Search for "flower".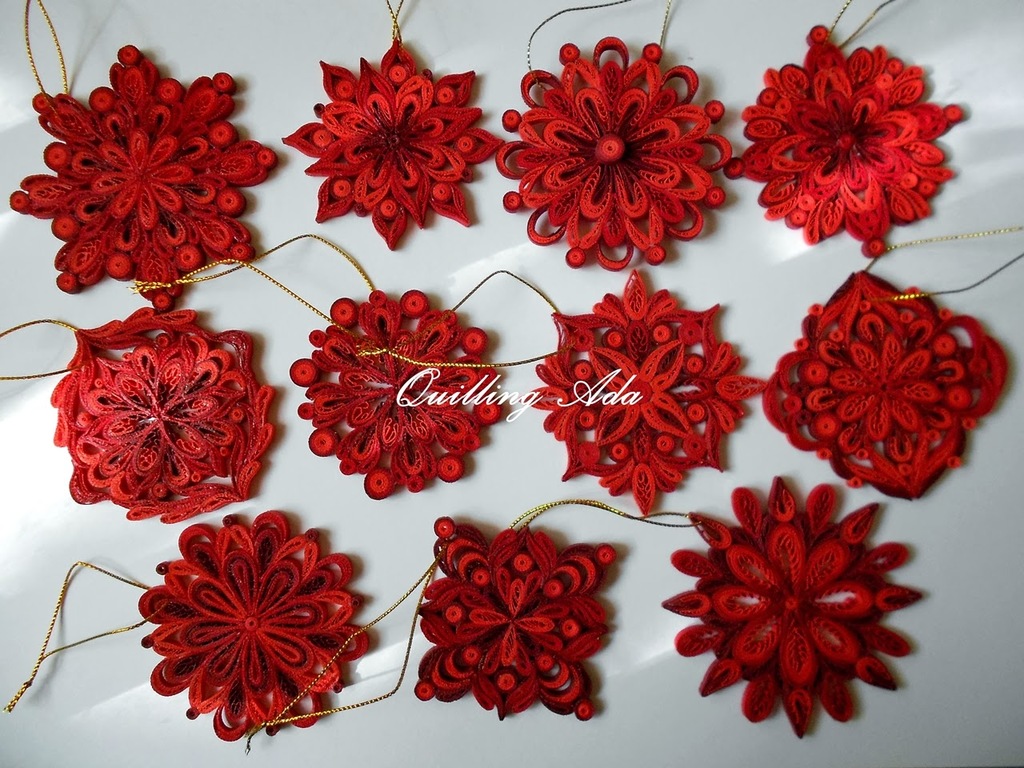
Found at (x1=664, y1=474, x2=922, y2=734).
